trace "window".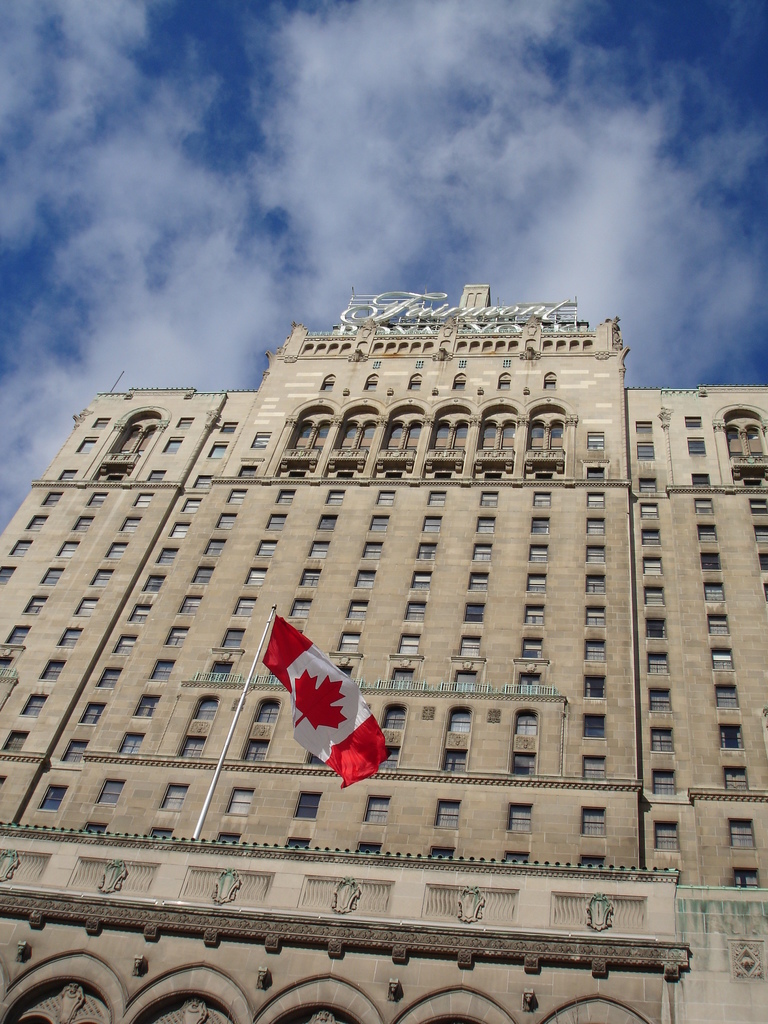
Traced to (left=296, top=791, right=322, bottom=819).
